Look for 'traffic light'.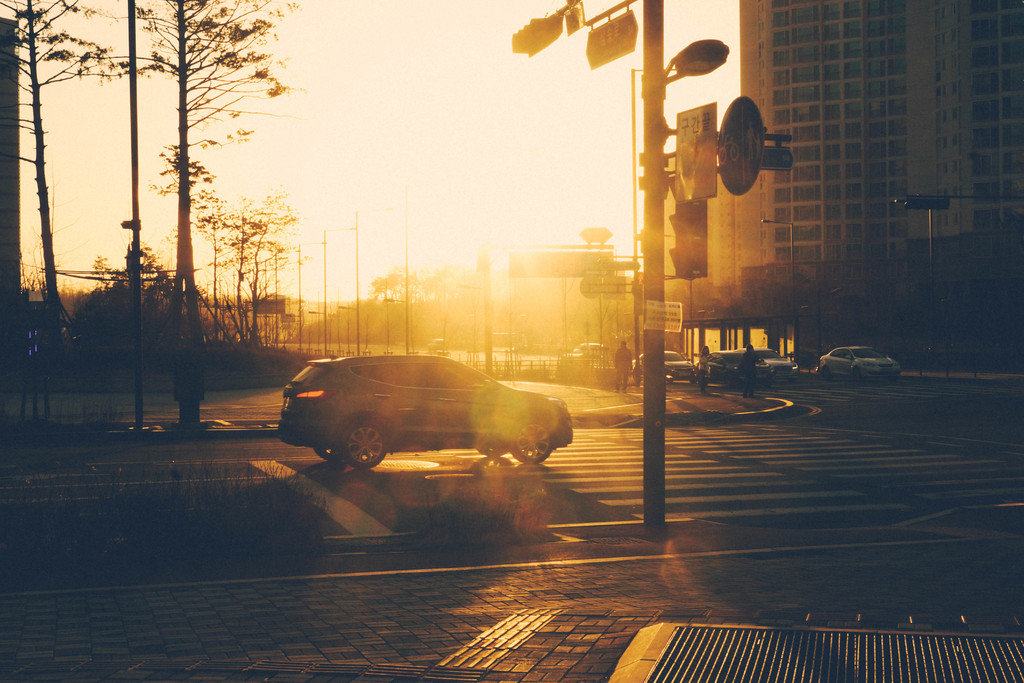
Found: <region>664, 179, 708, 281</region>.
